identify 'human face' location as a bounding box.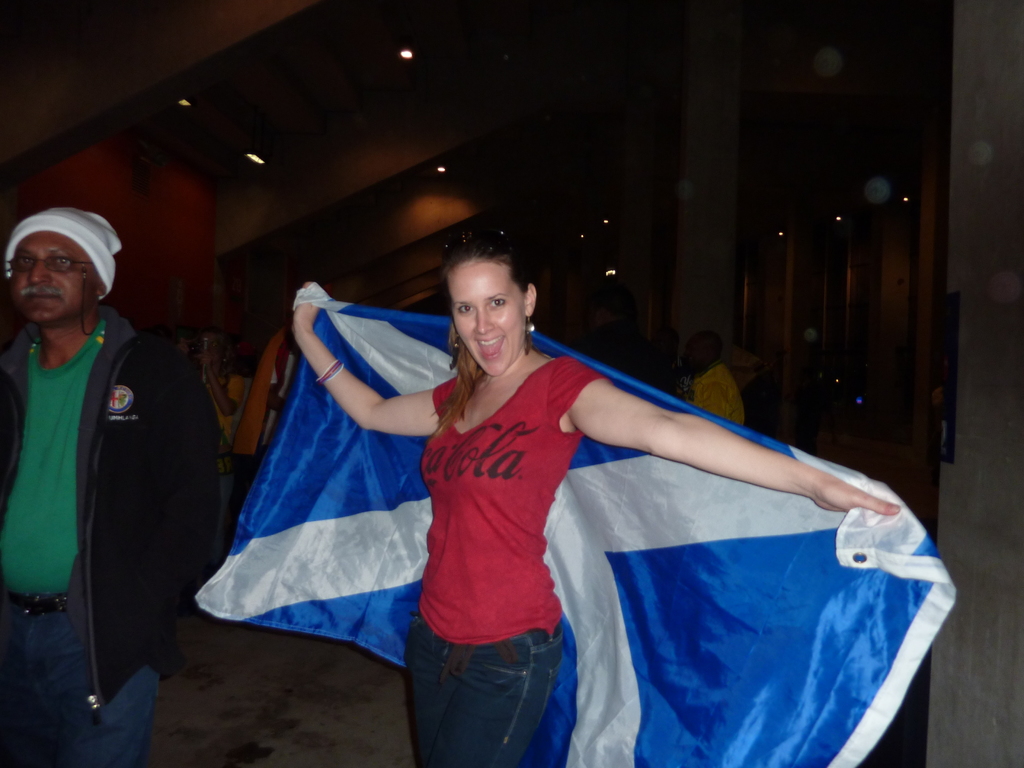
region(3, 233, 94, 324).
